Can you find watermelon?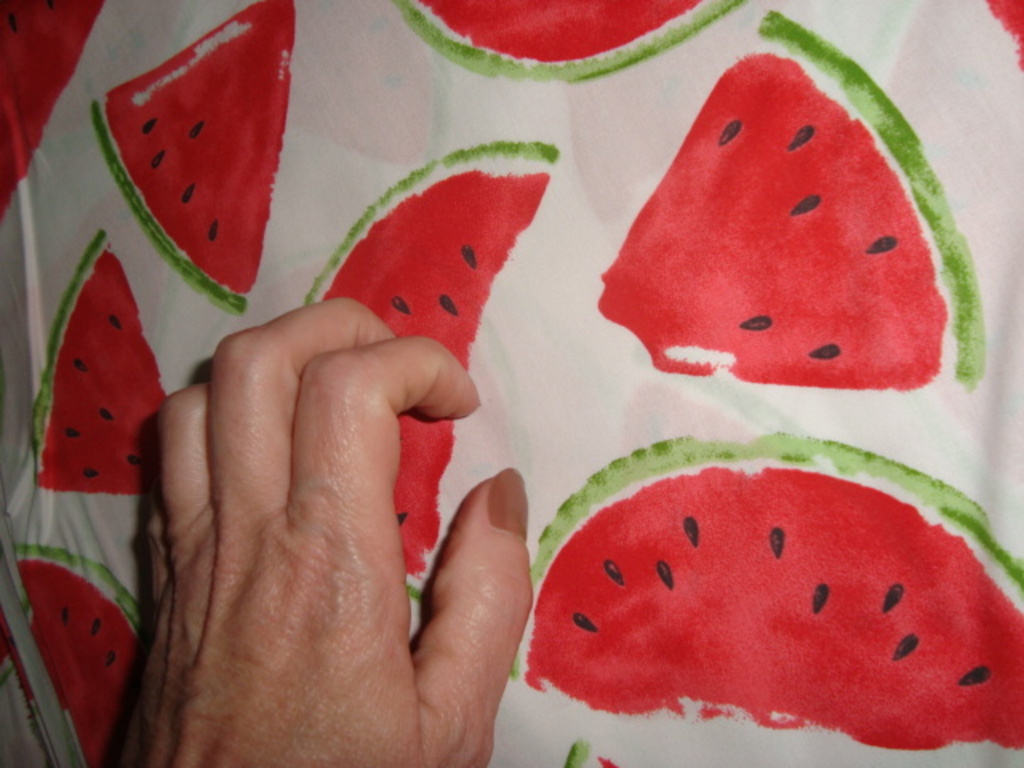
Yes, bounding box: {"x1": 304, "y1": 139, "x2": 562, "y2": 597}.
